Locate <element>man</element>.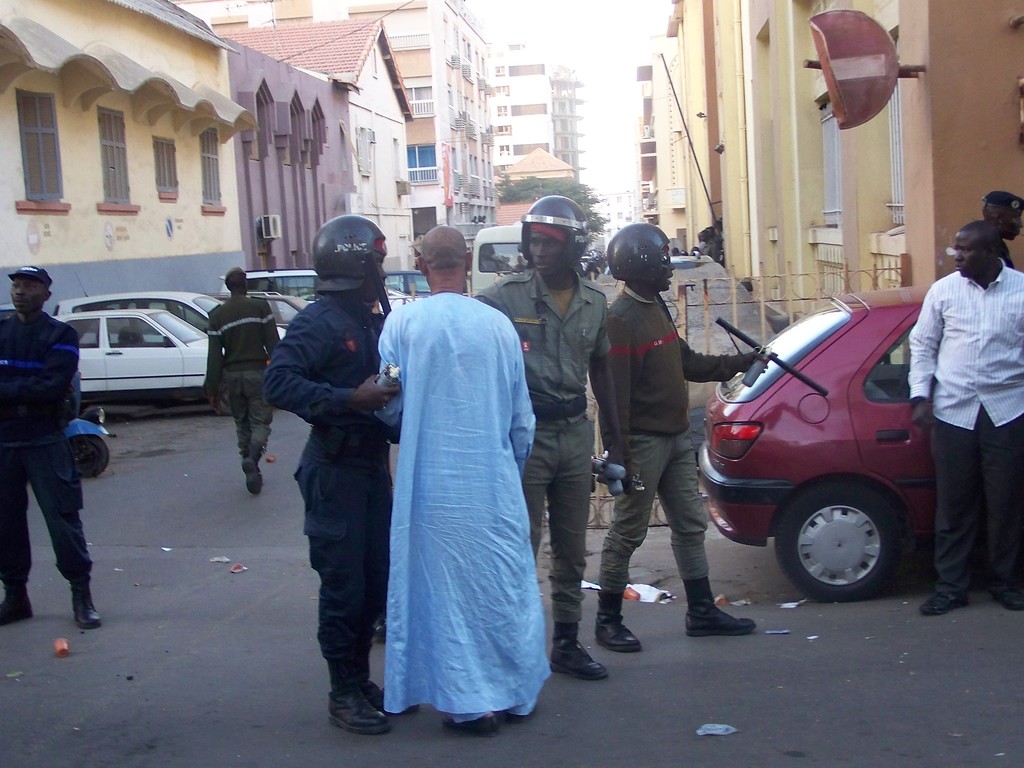
Bounding box: [598, 217, 783, 641].
